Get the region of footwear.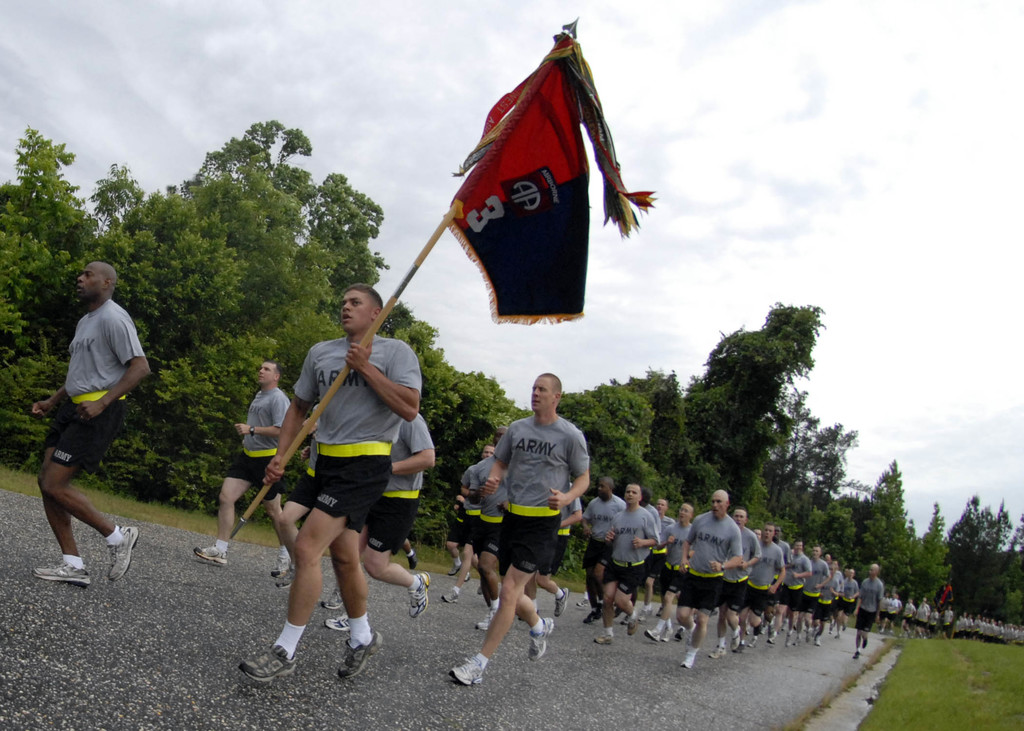
x1=439 y1=588 x2=461 y2=612.
